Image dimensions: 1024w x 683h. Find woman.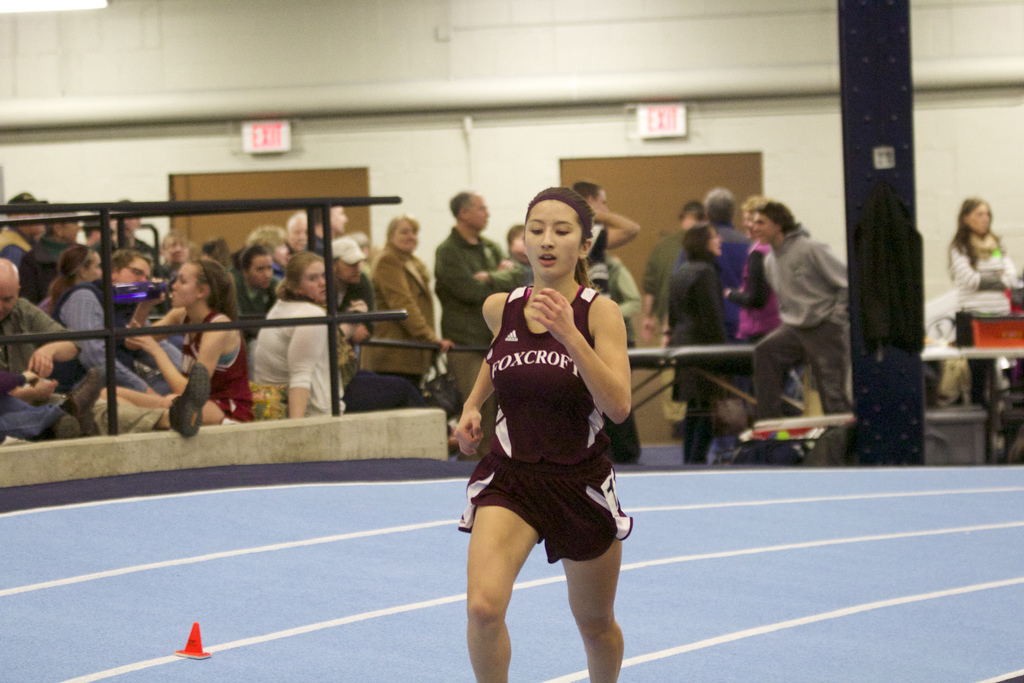
bbox(350, 212, 444, 388).
